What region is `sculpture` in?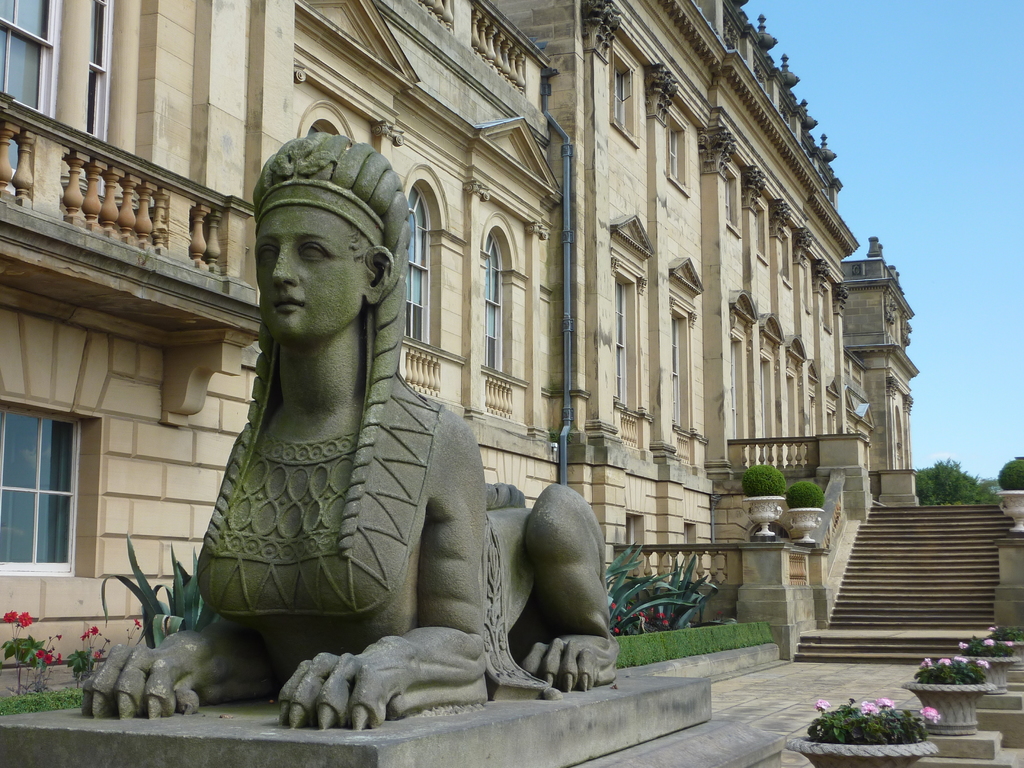
<region>146, 138, 609, 730</region>.
